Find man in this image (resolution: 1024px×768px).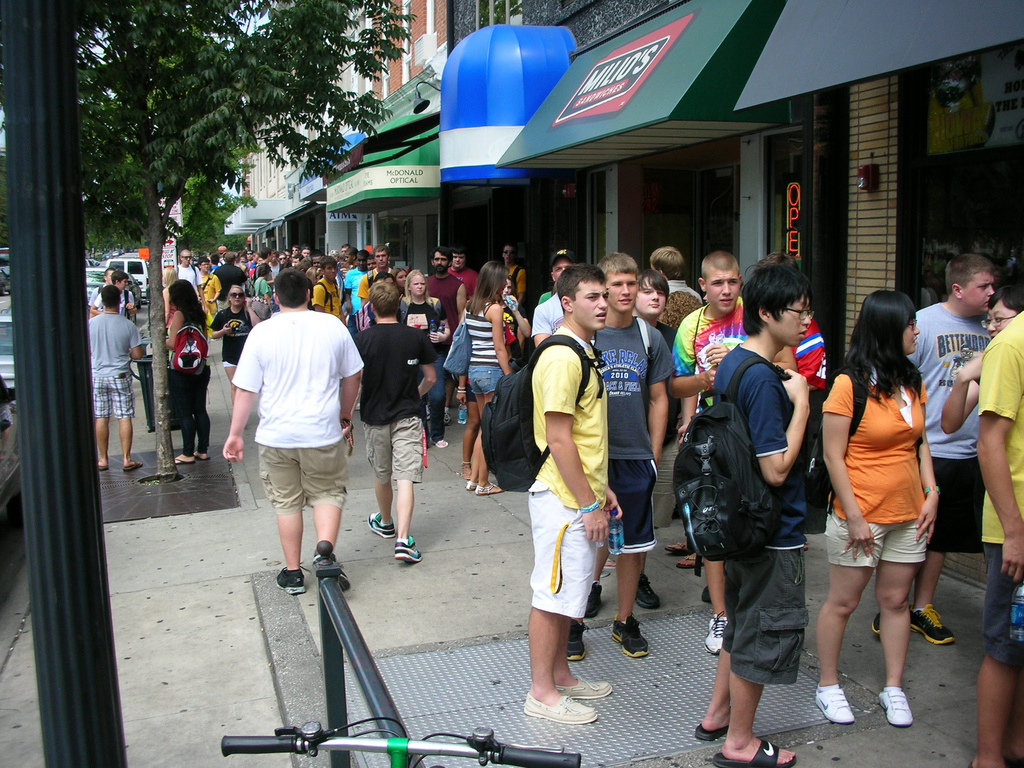
496, 241, 543, 299.
